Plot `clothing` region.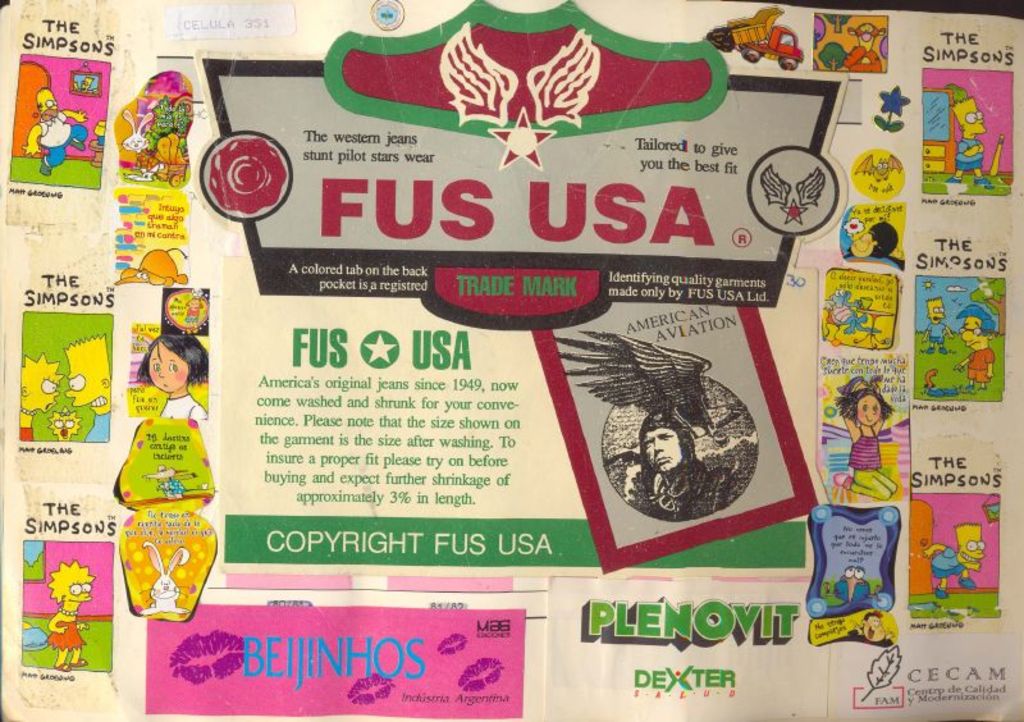
Plotted at pyautogui.locateOnScreen(954, 133, 986, 174).
